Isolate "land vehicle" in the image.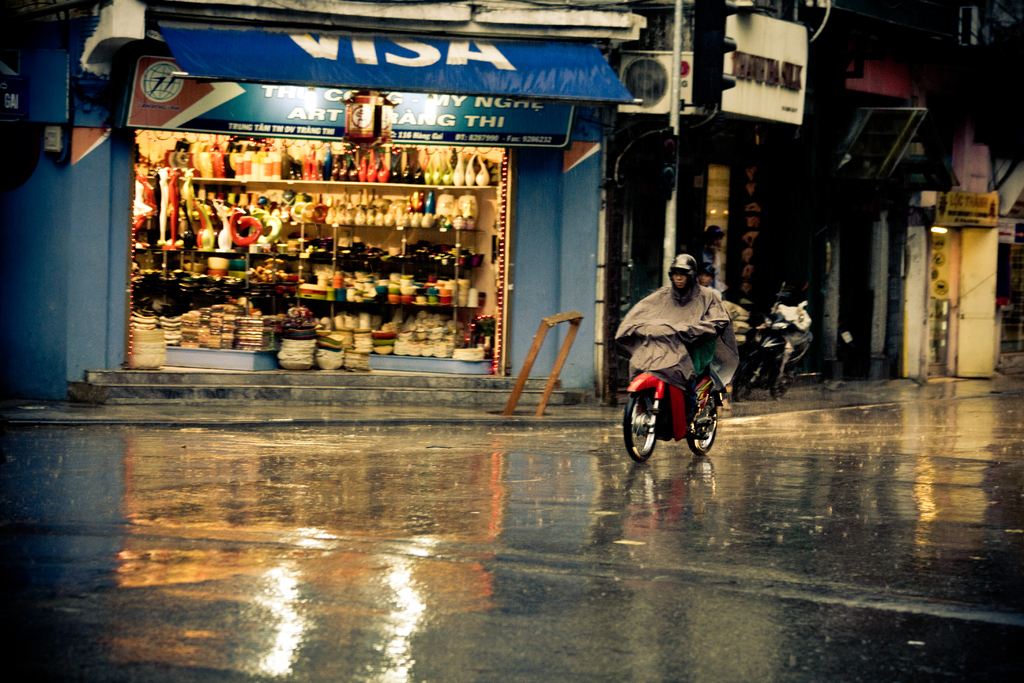
Isolated region: [left=731, top=314, right=814, bottom=402].
